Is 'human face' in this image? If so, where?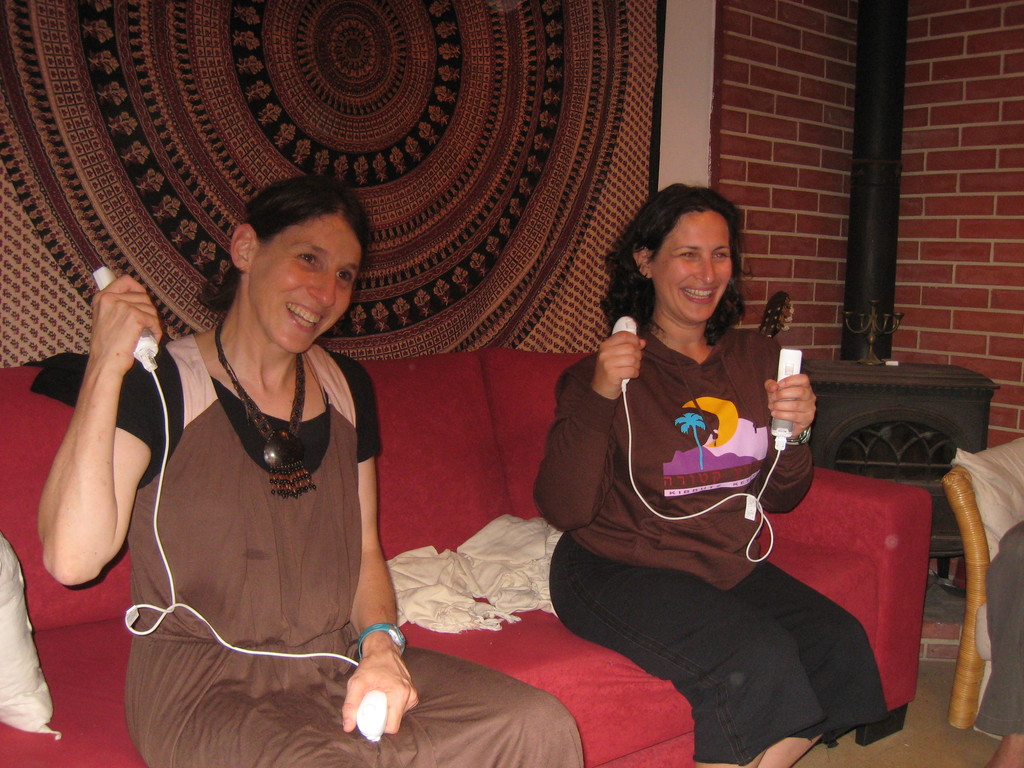
Yes, at (x1=652, y1=213, x2=731, y2=321).
